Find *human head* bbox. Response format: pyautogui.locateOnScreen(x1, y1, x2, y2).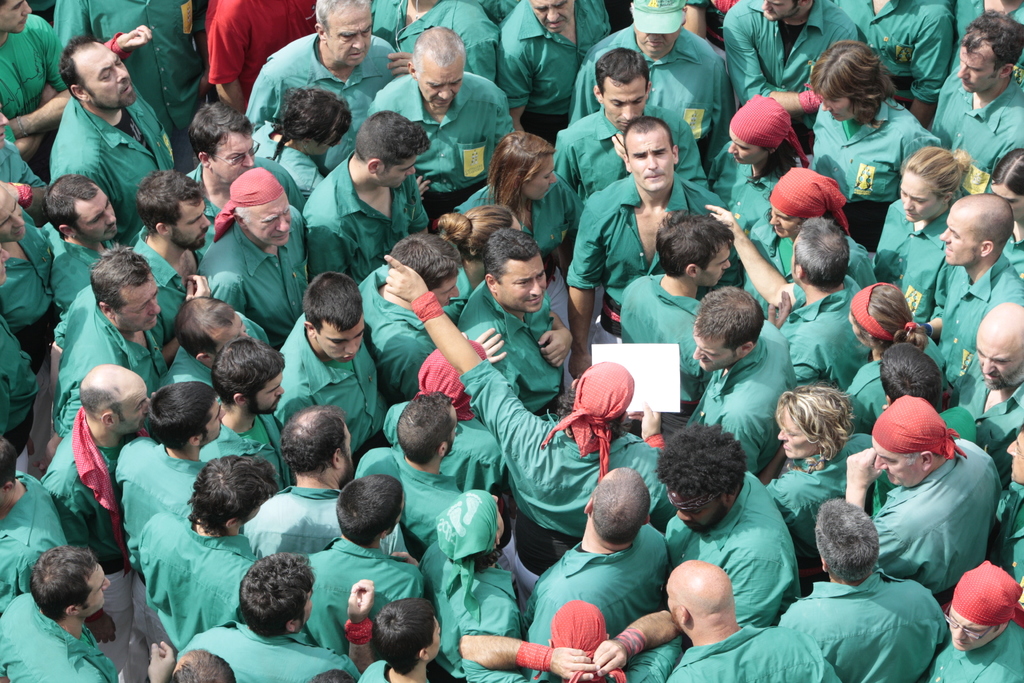
pyautogui.locateOnScreen(0, 0, 34, 37).
